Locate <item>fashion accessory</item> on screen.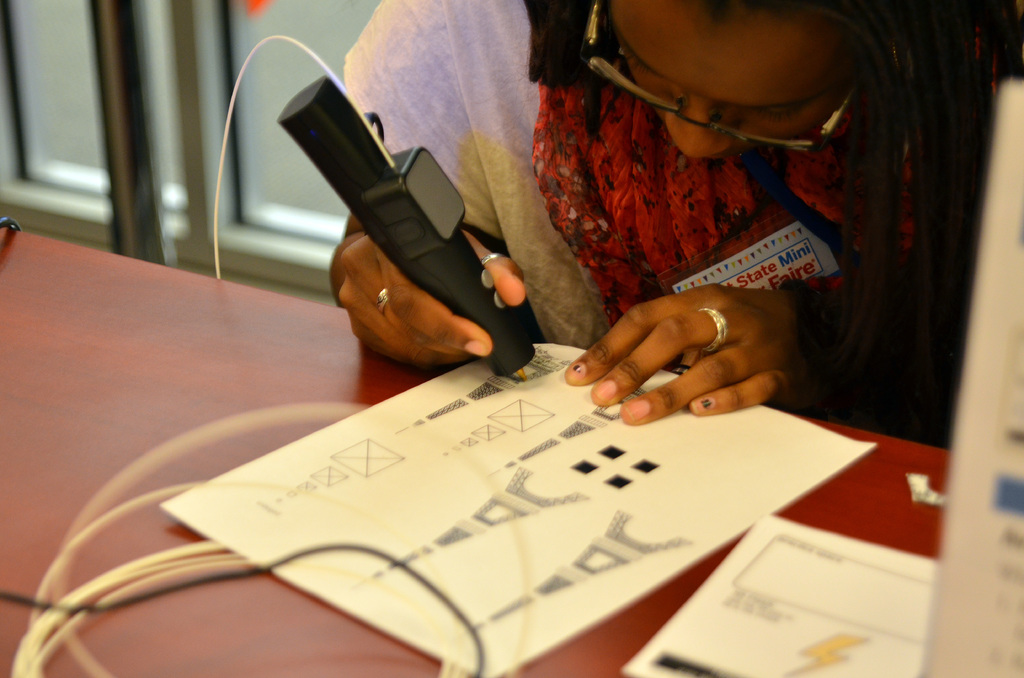
On screen at bbox=(704, 310, 724, 356).
